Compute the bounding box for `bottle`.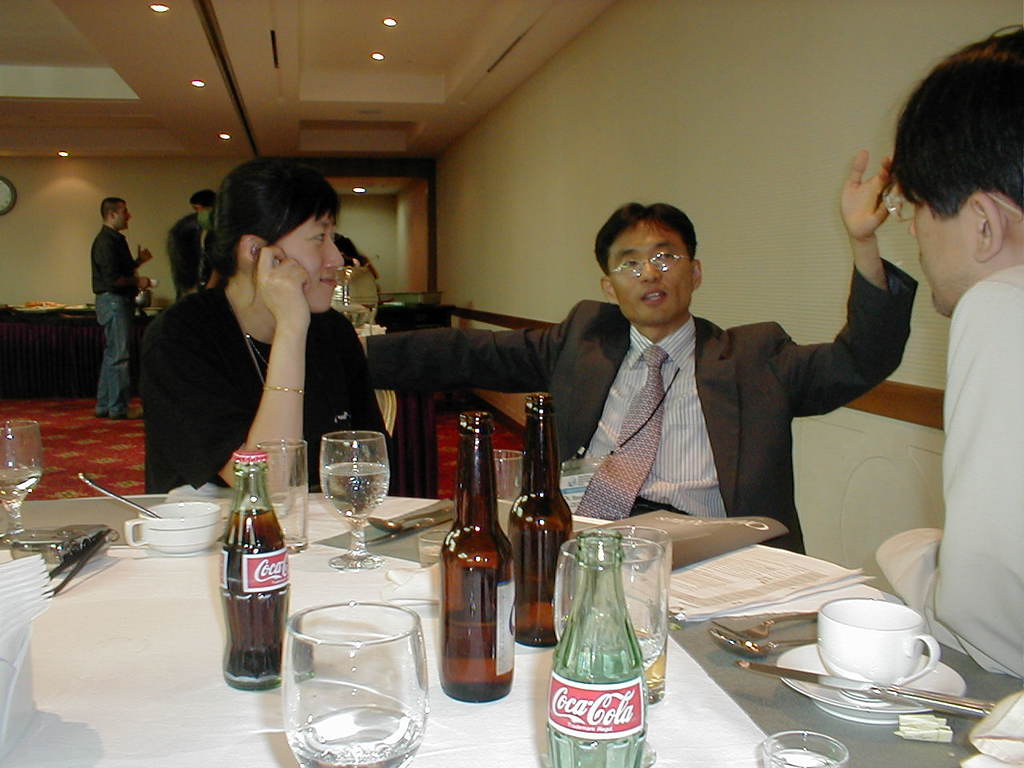
(left=440, top=407, right=528, bottom=700).
